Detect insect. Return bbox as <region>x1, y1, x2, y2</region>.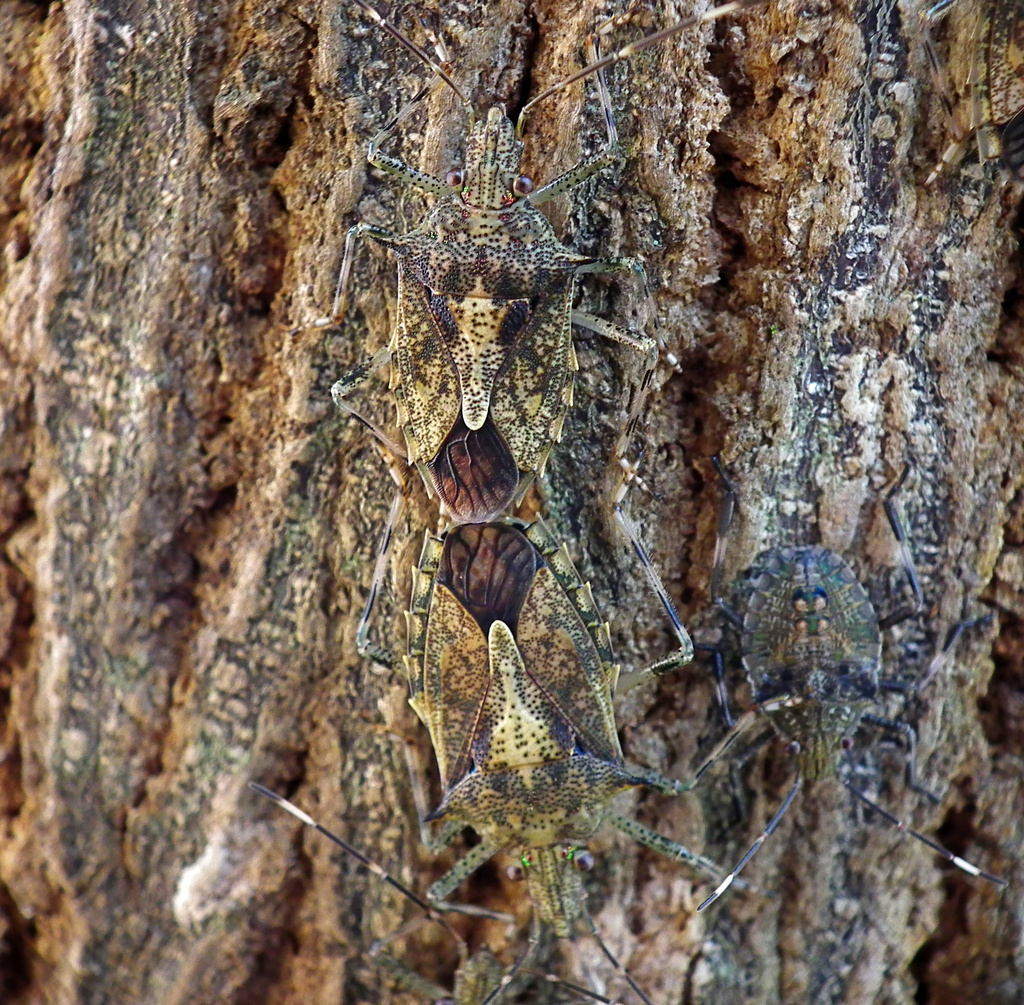
<region>348, 432, 759, 1004</region>.
